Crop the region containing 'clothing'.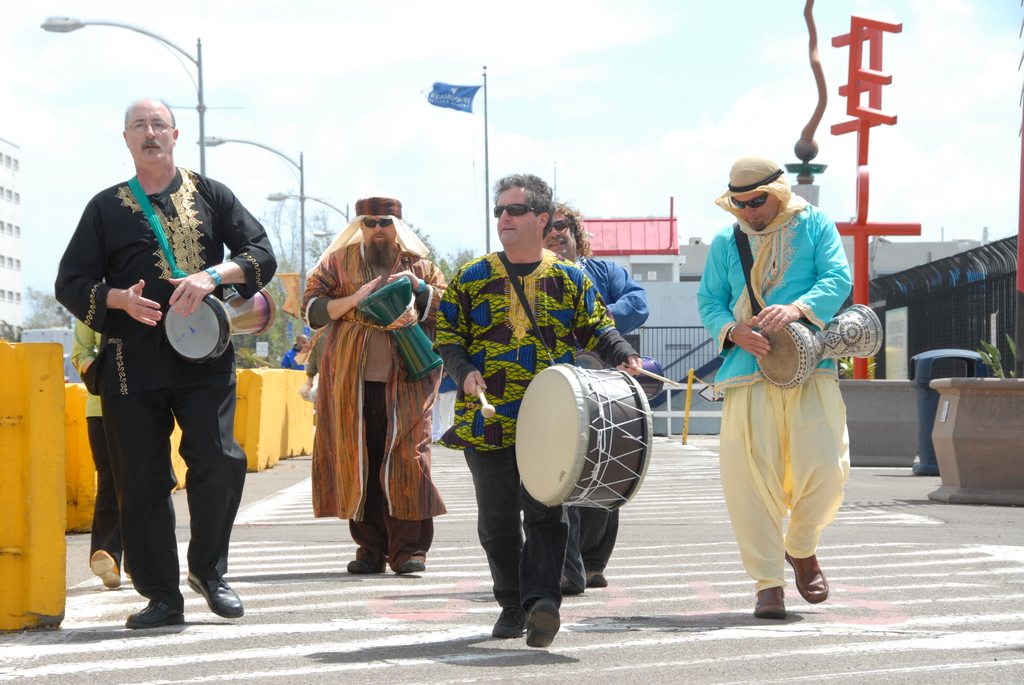
Crop region: <region>713, 237, 863, 579</region>.
